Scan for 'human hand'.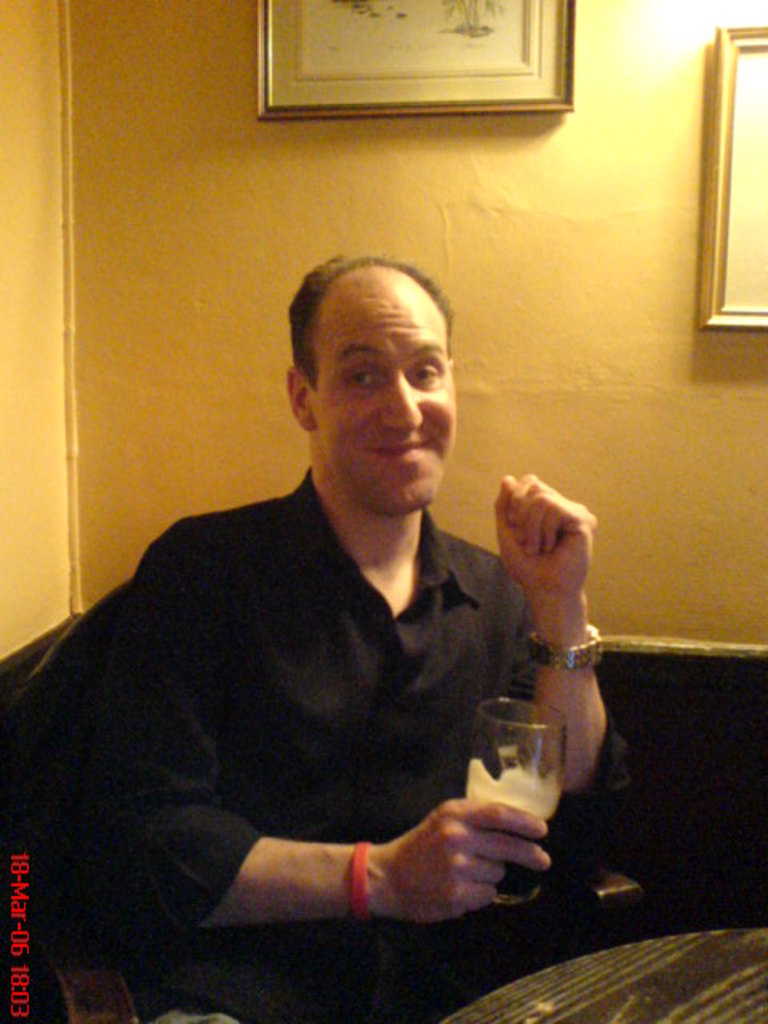
Scan result: <region>493, 458, 616, 651</region>.
